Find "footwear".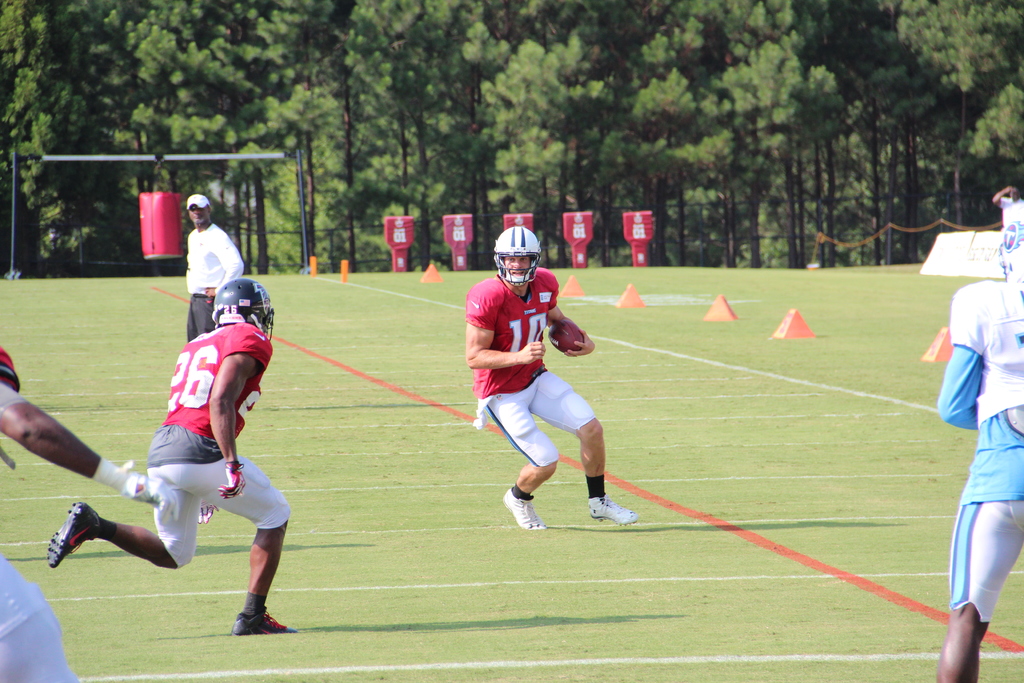
[left=40, top=515, right=116, bottom=577].
